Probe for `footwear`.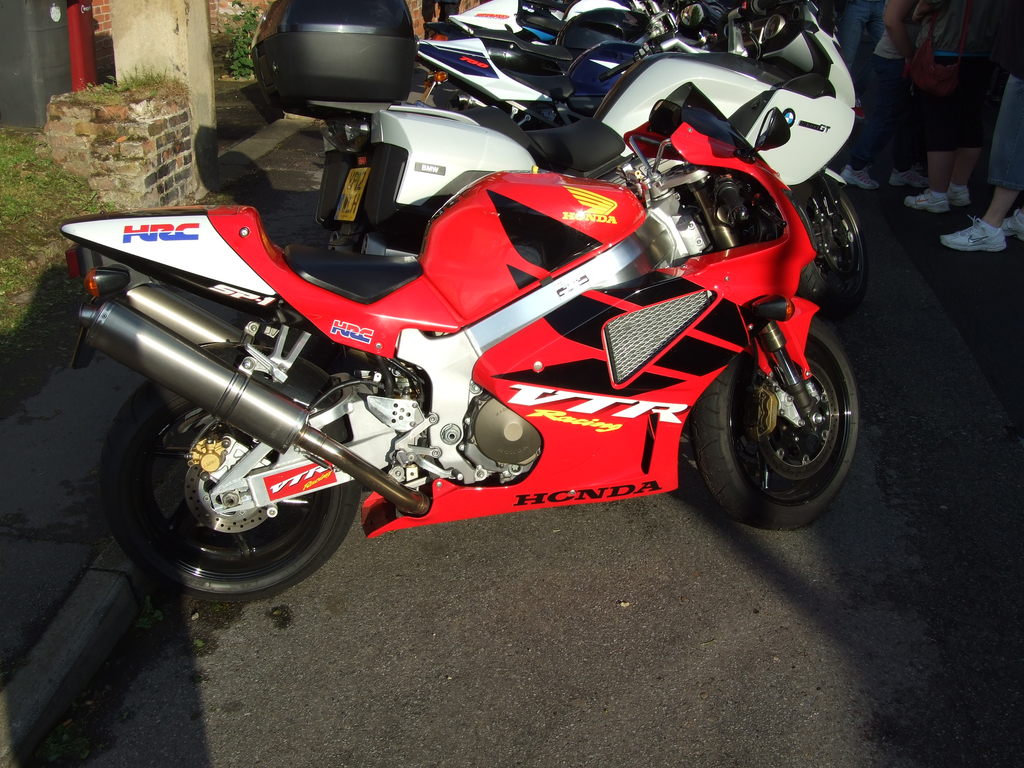
Probe result: l=948, t=189, r=971, b=208.
